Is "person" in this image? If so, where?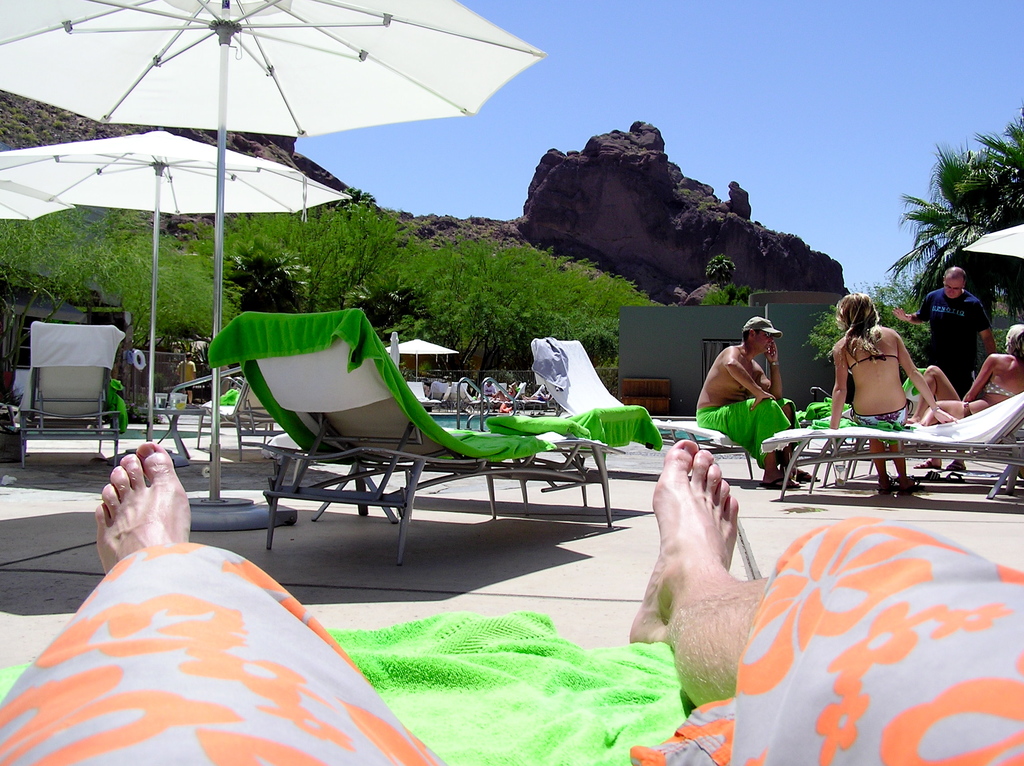
Yes, at pyautogui.locateOnScreen(0, 438, 1023, 765).
